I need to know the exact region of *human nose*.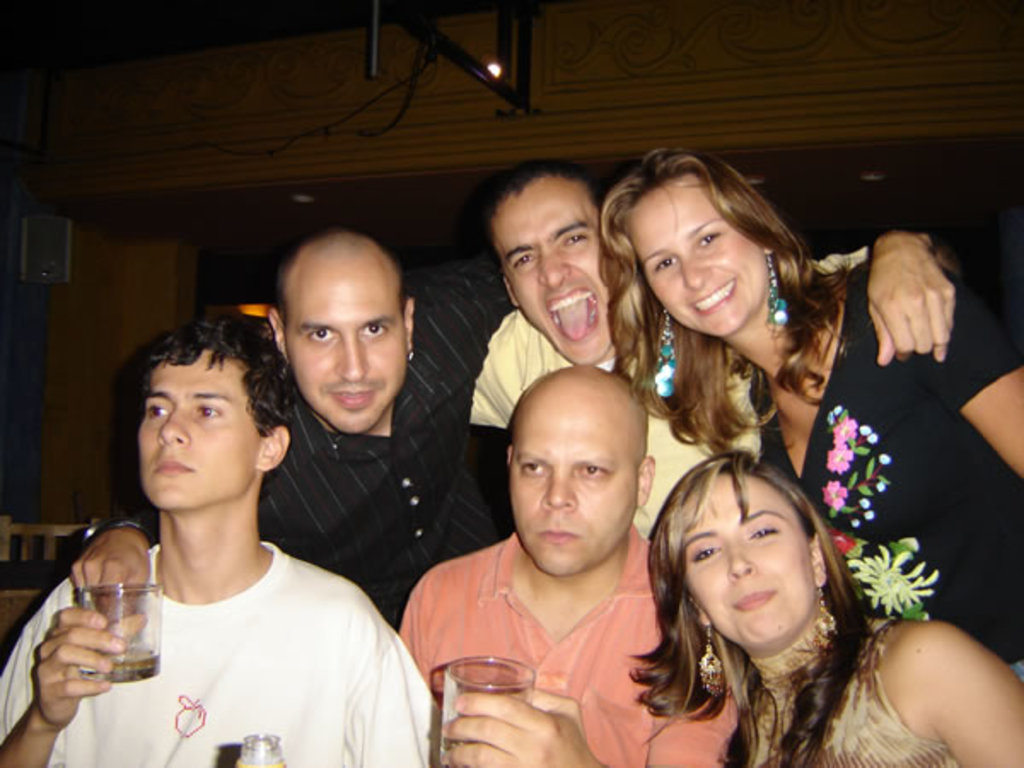
Region: 727 546 751 580.
